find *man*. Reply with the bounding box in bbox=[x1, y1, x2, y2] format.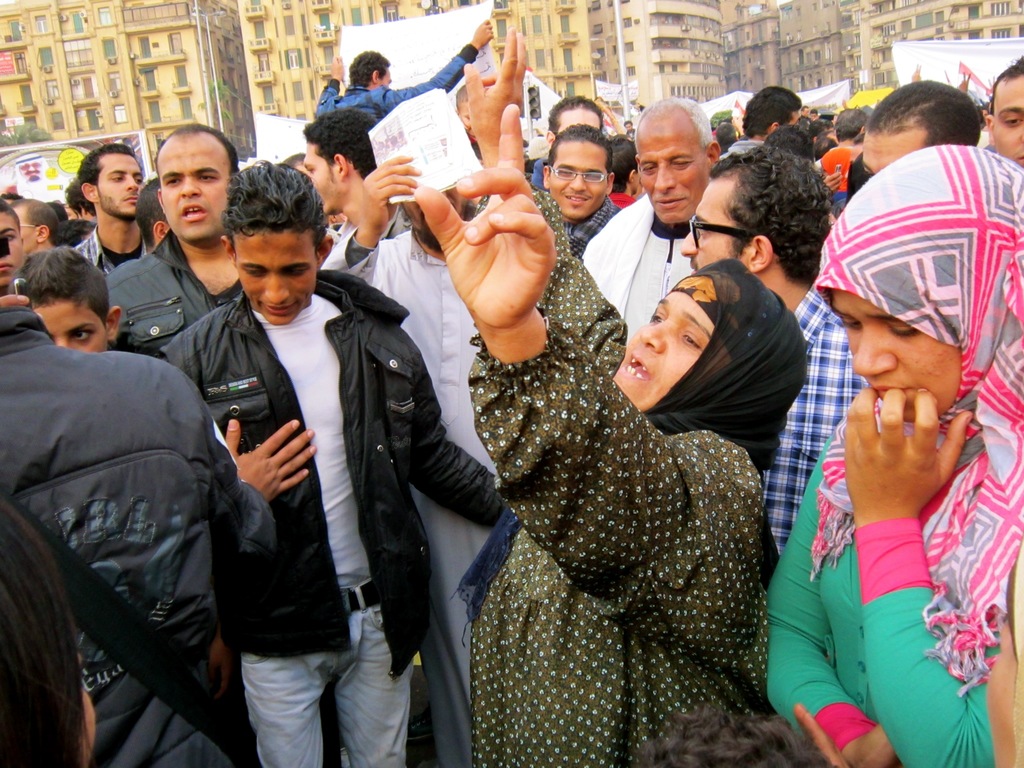
bbox=[619, 115, 640, 139].
